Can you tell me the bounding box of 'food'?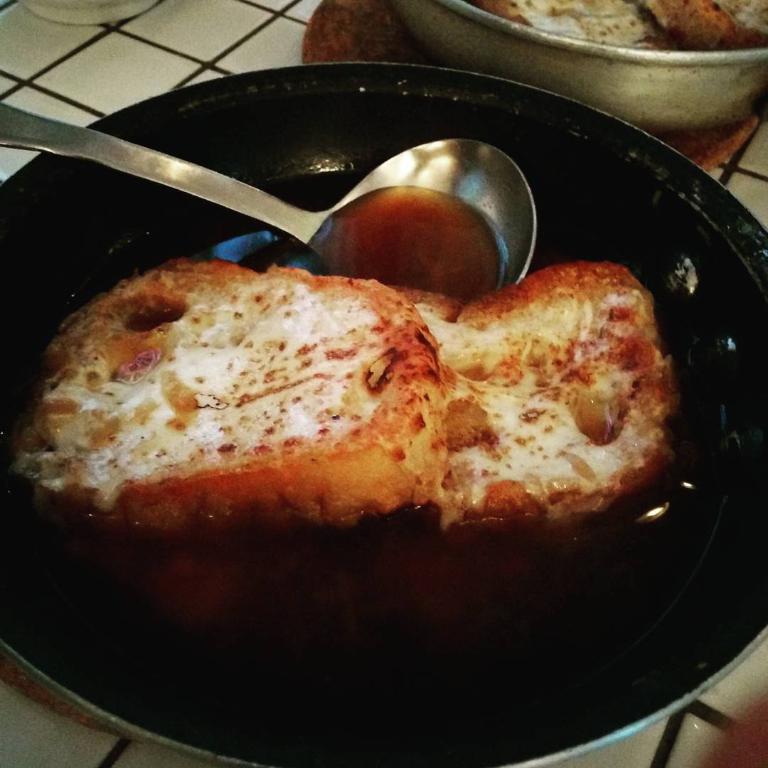
<bbox>481, 0, 668, 54</bbox>.
